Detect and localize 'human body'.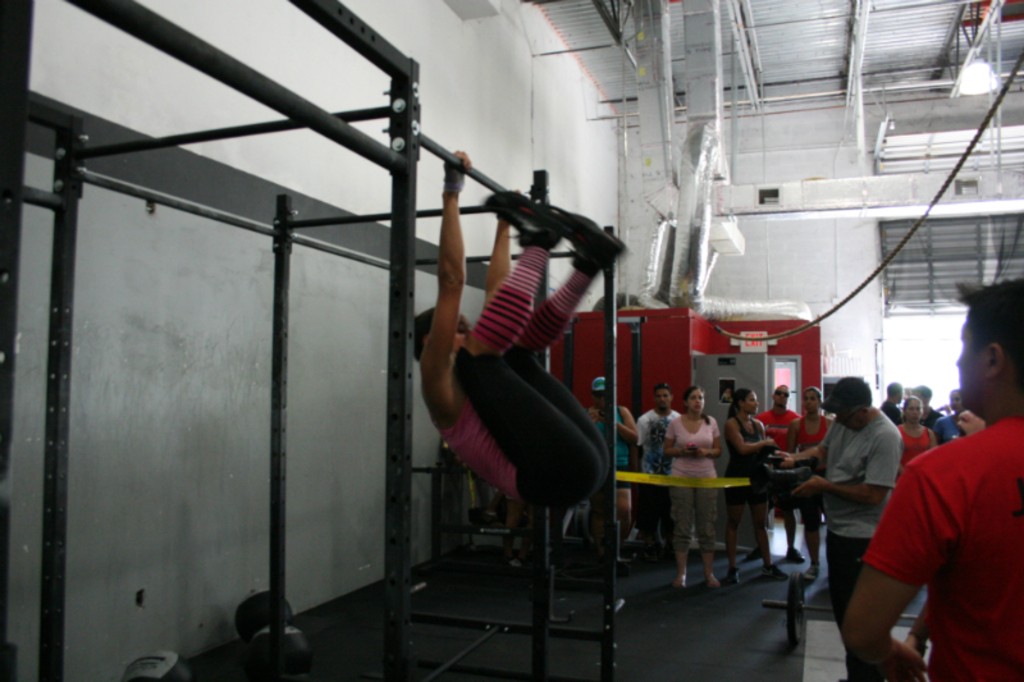
Localized at x1=792, y1=380, x2=906, y2=627.
